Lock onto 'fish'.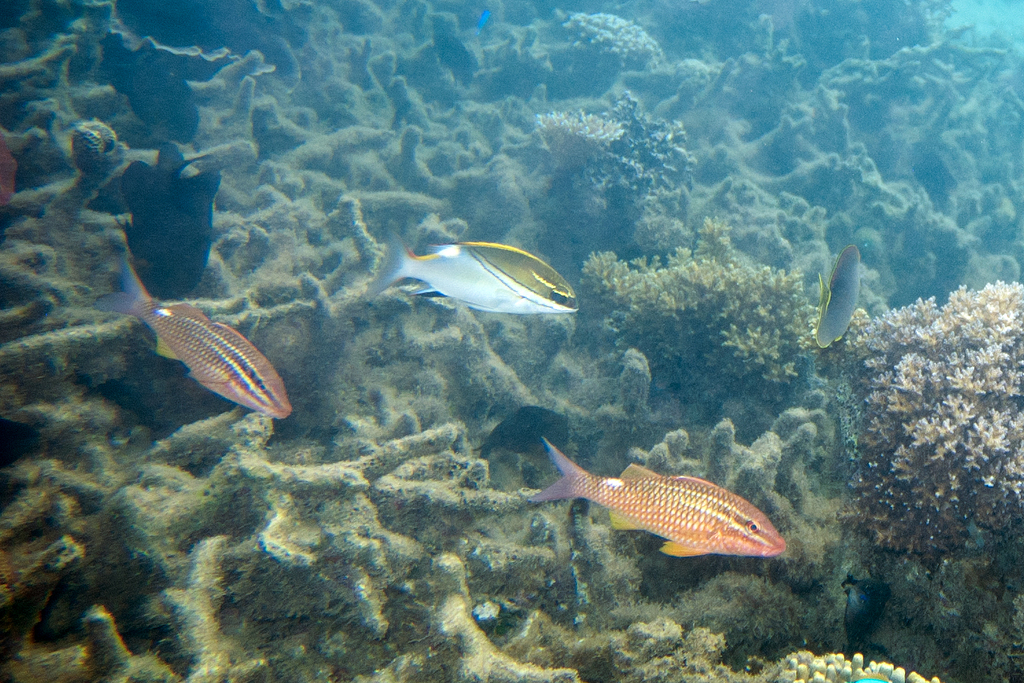
Locked: {"x1": 819, "y1": 241, "x2": 861, "y2": 346}.
